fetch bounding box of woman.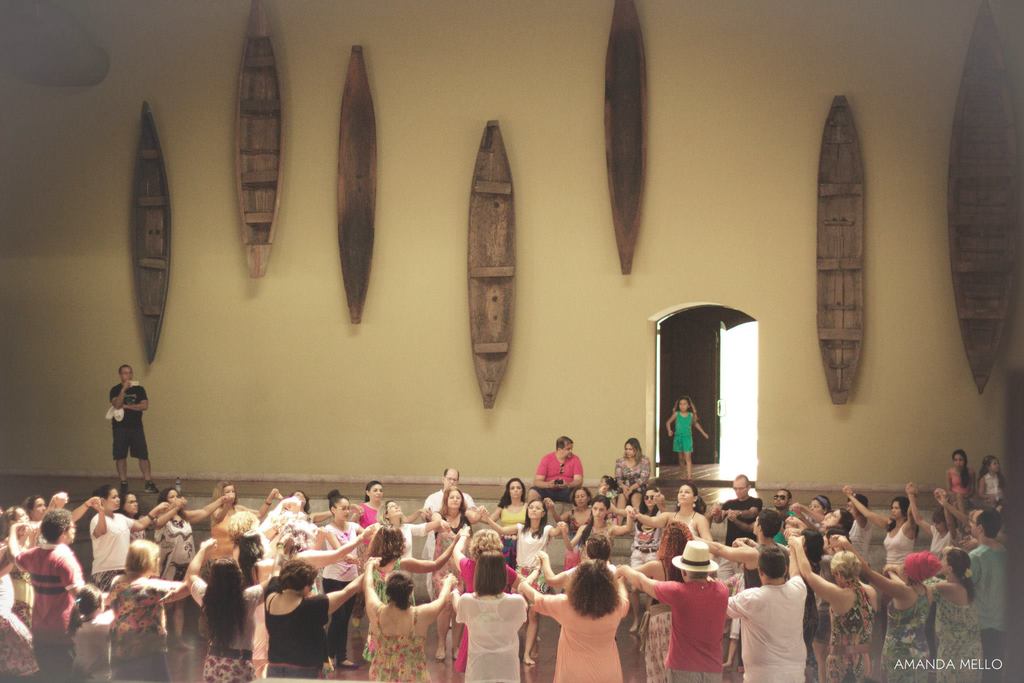
Bbox: [x1=447, y1=552, x2=527, y2=682].
